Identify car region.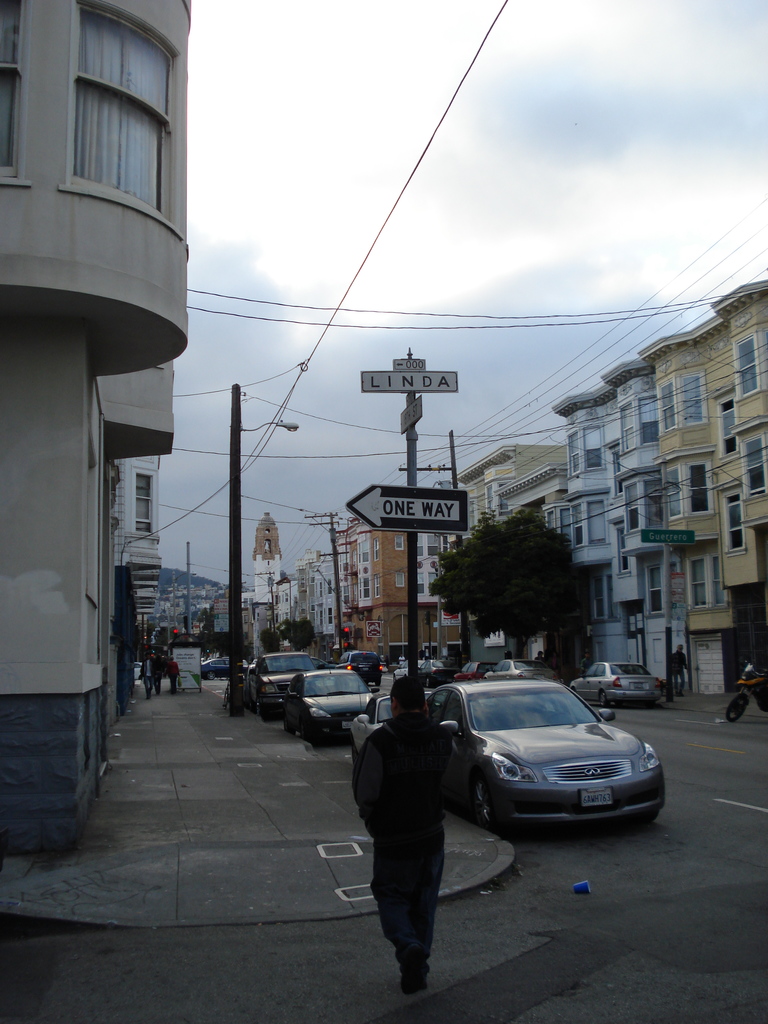
Region: locate(241, 648, 325, 722).
